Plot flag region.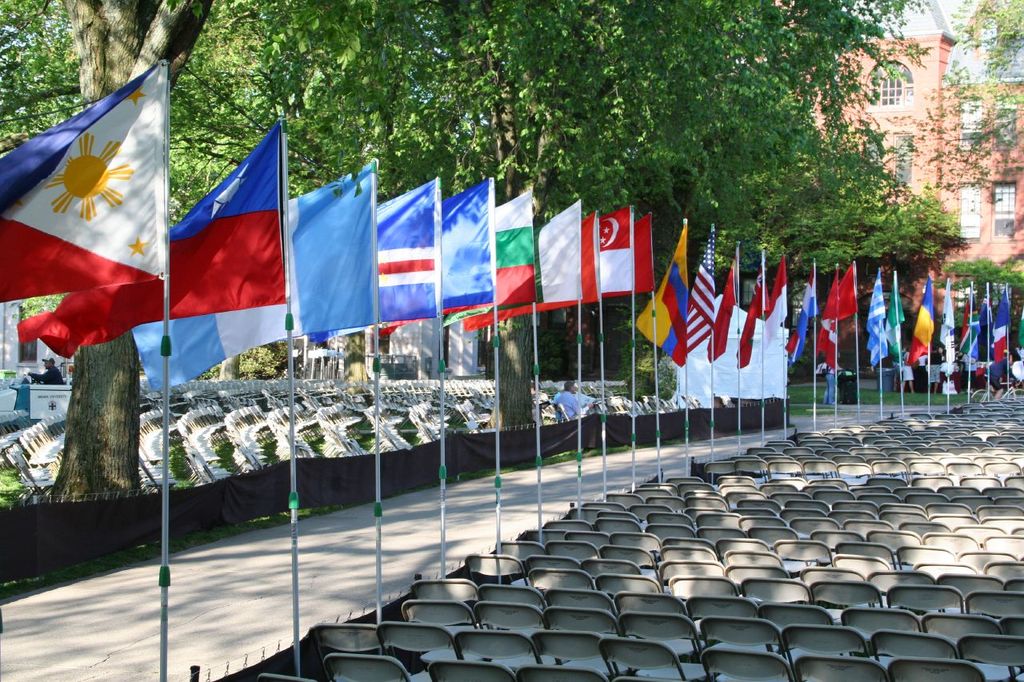
Plotted at (886,275,914,368).
